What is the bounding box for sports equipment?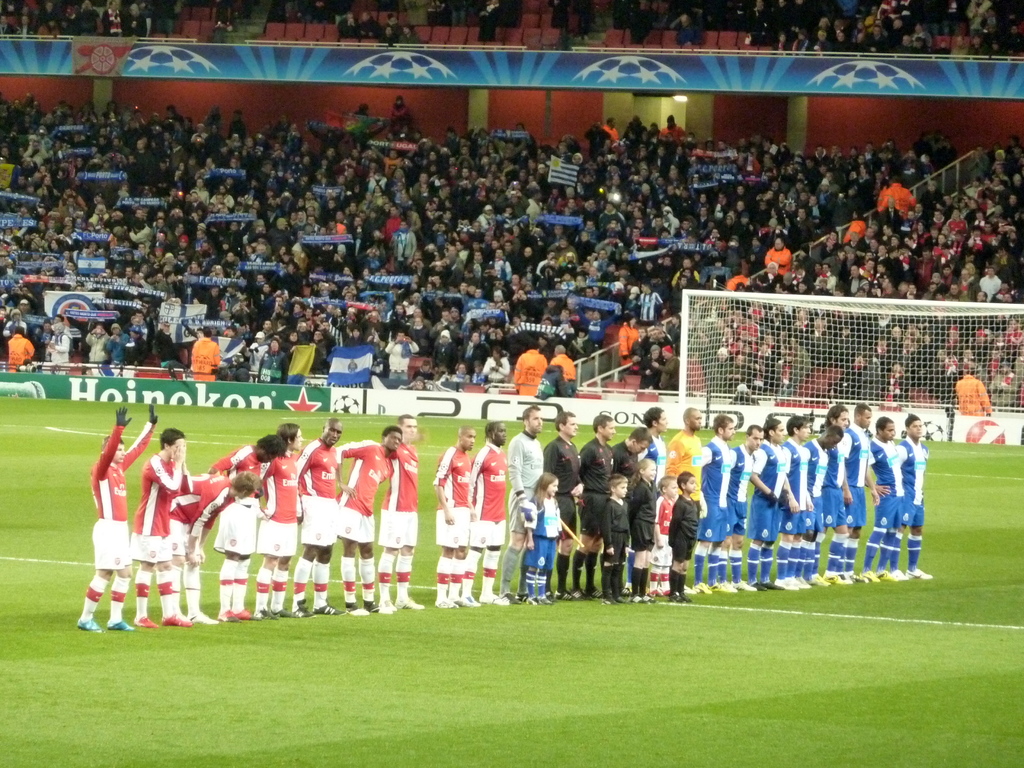
394,598,426,610.
